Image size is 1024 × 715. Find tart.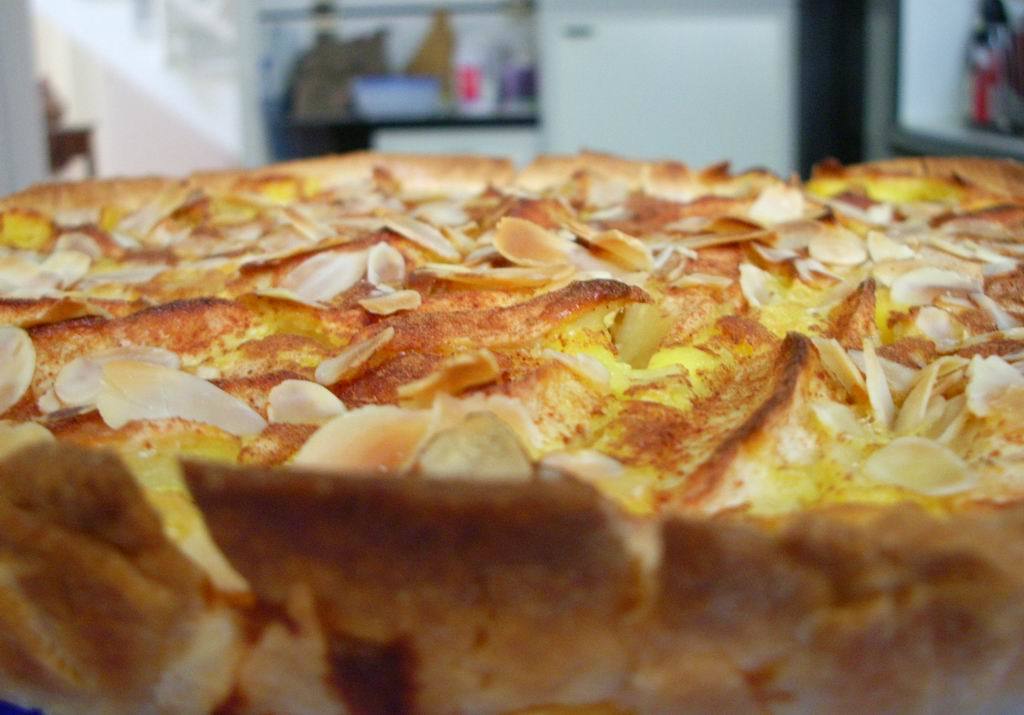
rect(0, 140, 1023, 714).
